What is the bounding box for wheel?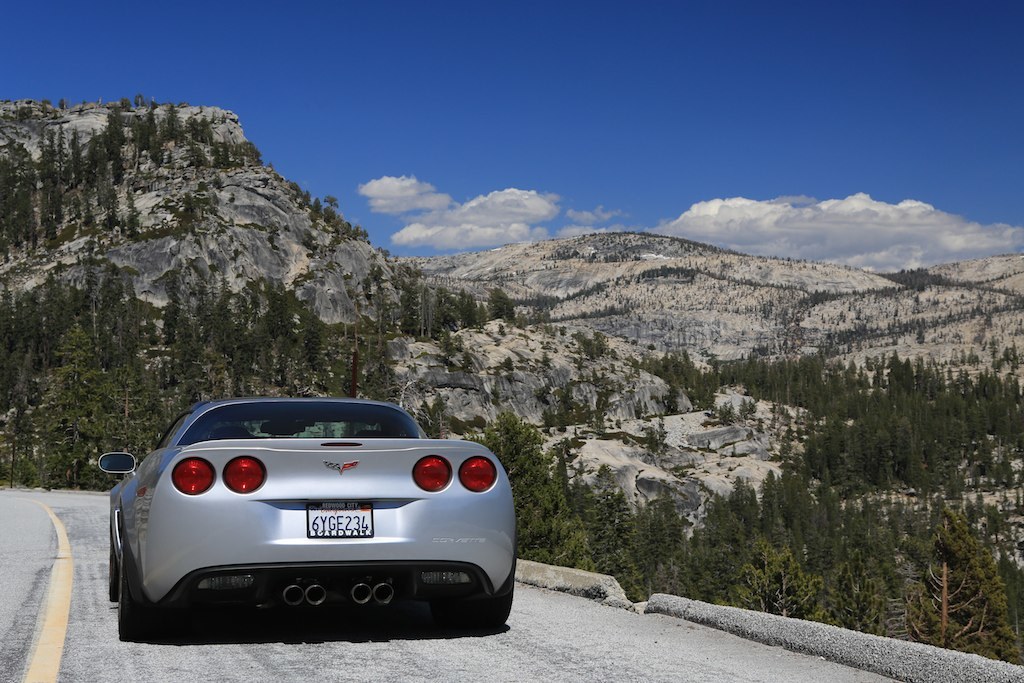
114, 546, 147, 640.
